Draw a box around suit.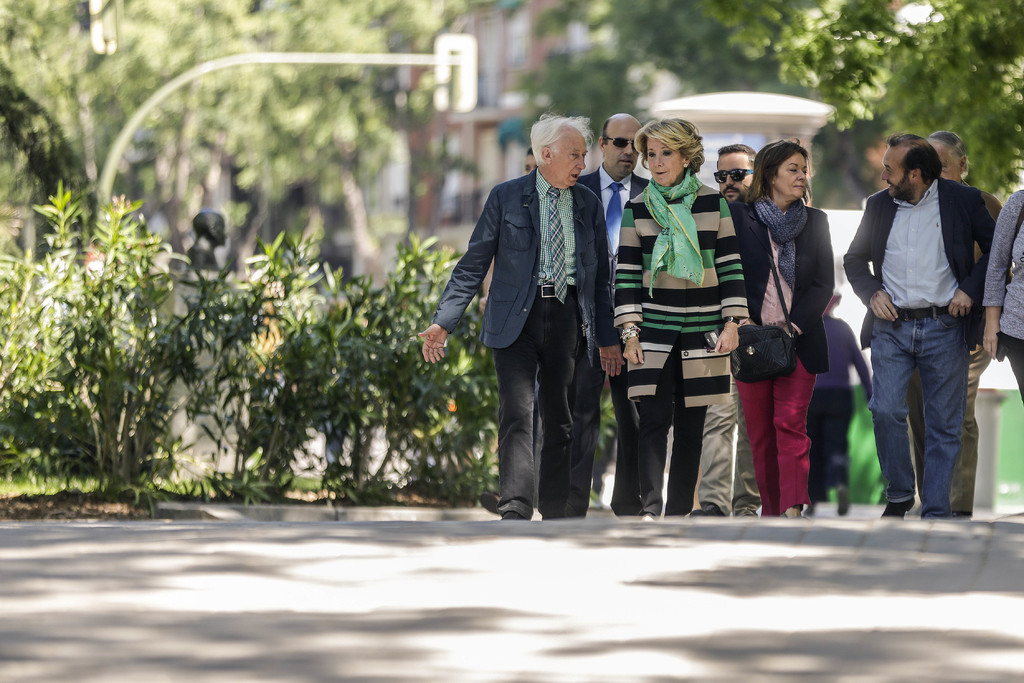
[415,126,613,511].
